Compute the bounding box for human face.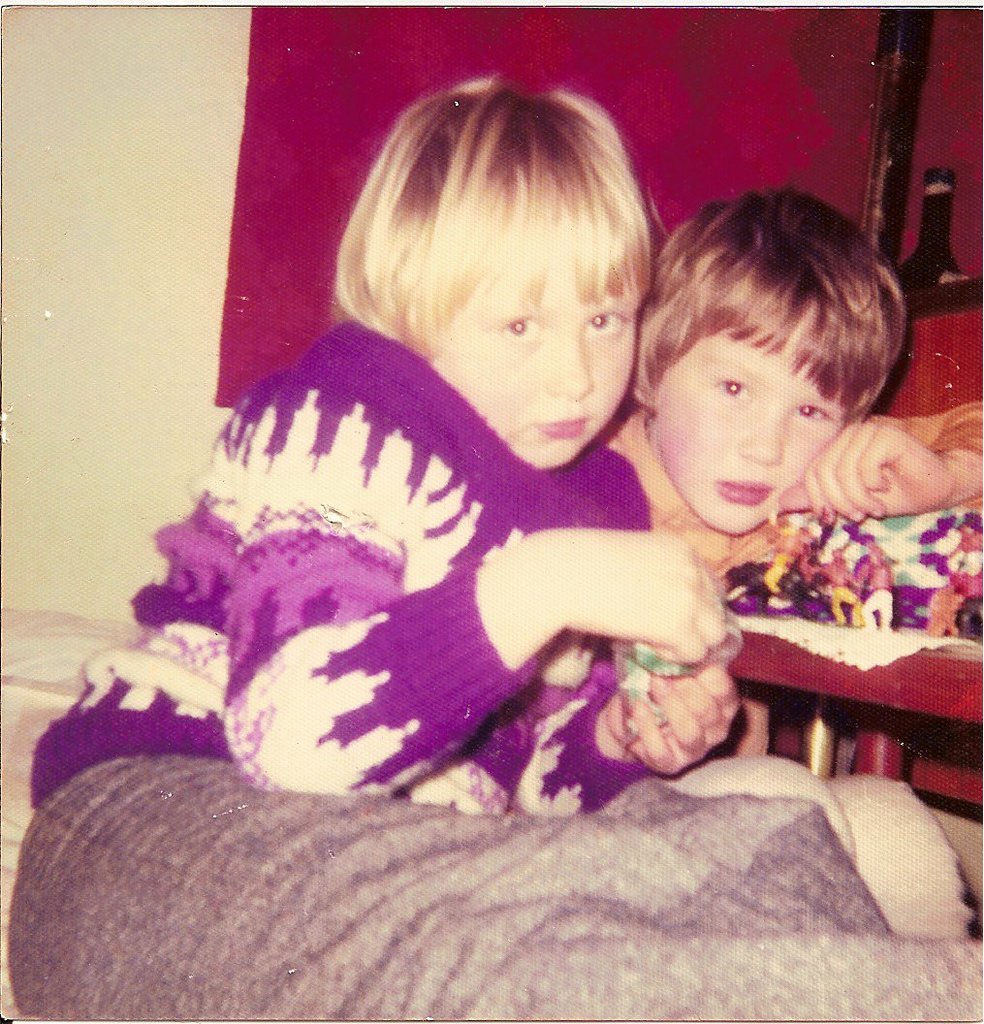
[654, 335, 852, 536].
